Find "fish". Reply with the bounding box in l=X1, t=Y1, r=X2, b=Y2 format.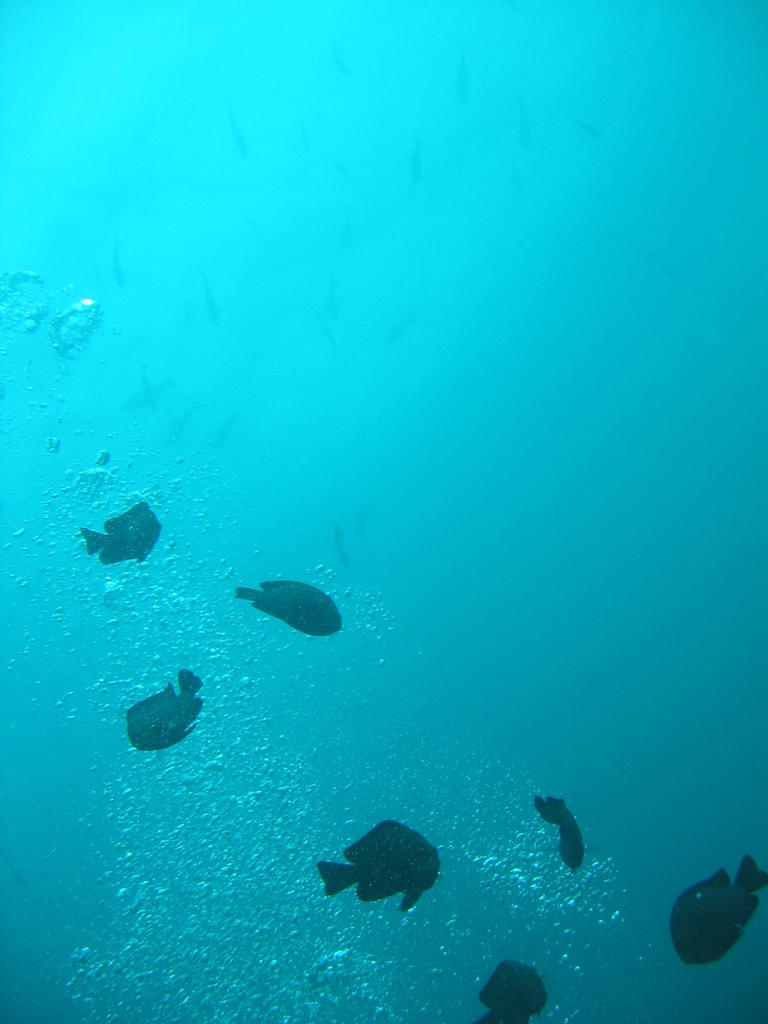
l=79, t=497, r=161, b=566.
